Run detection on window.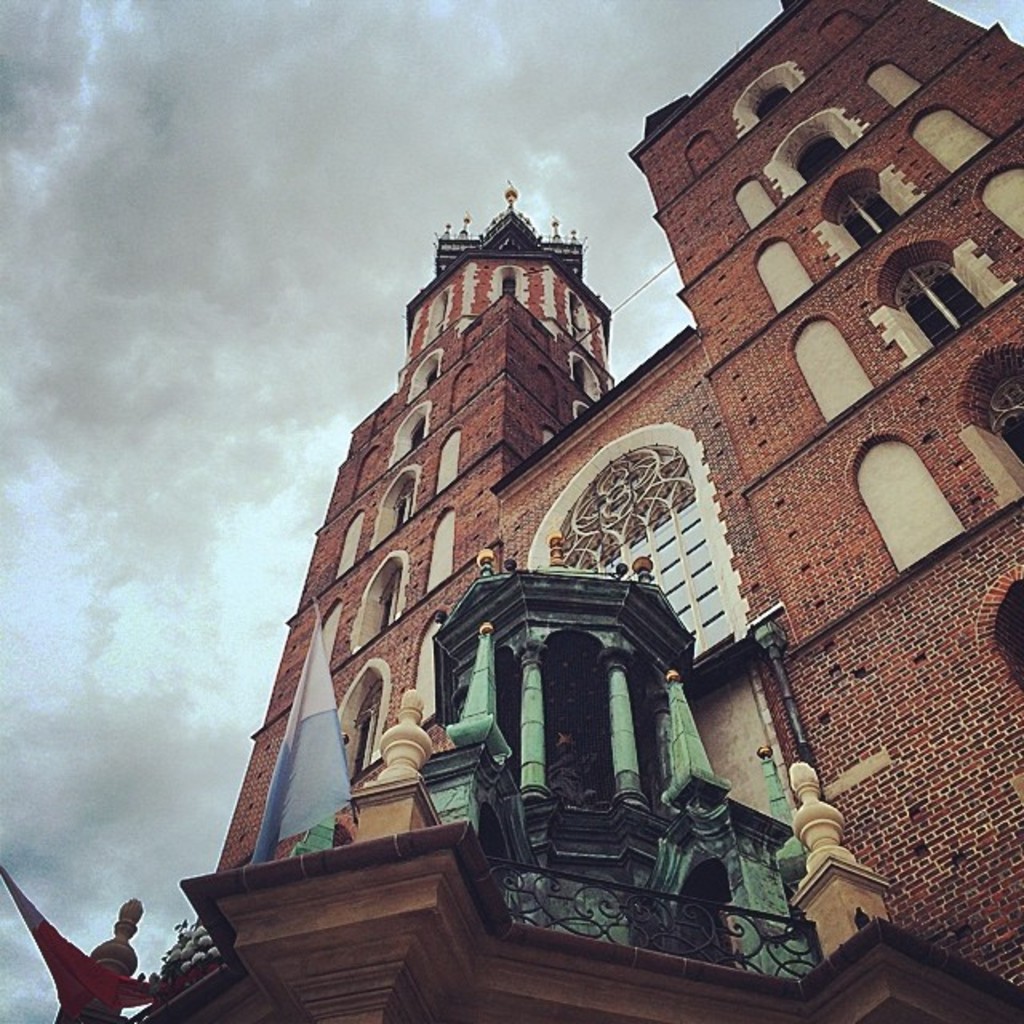
Result: <region>797, 133, 848, 186</region>.
